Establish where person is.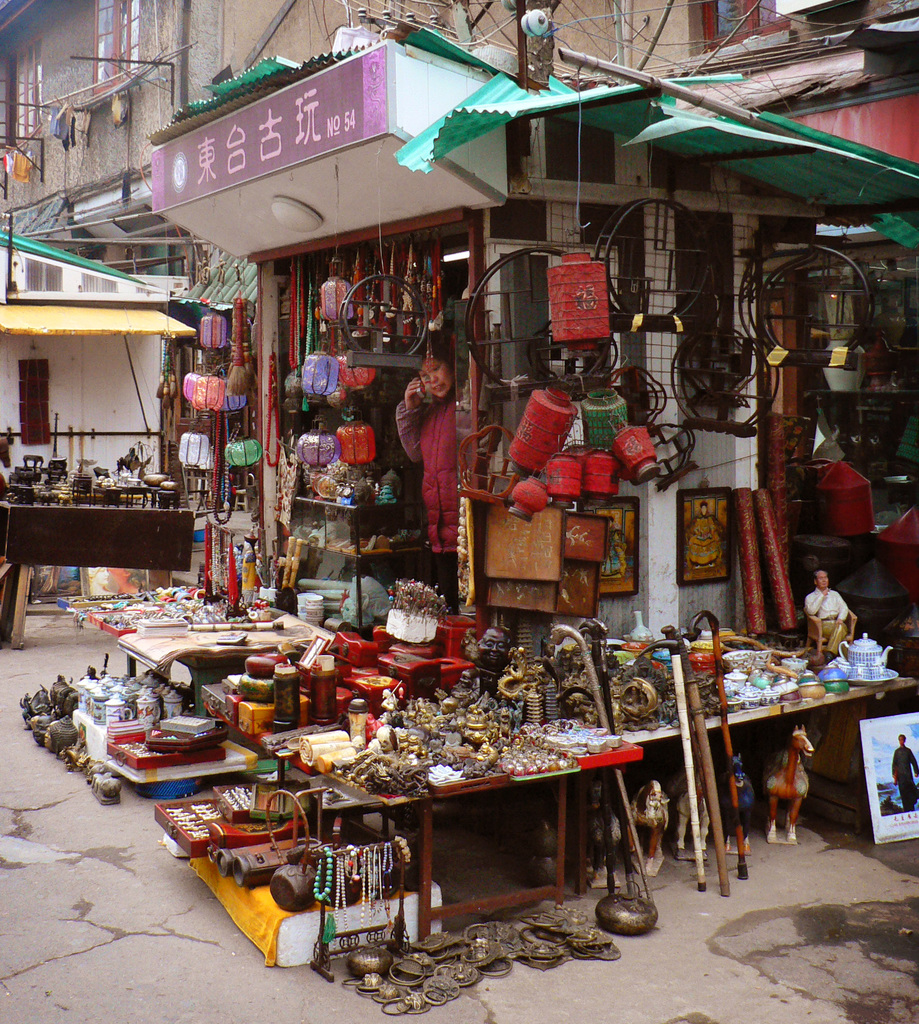
Established at 394/340/460/603.
